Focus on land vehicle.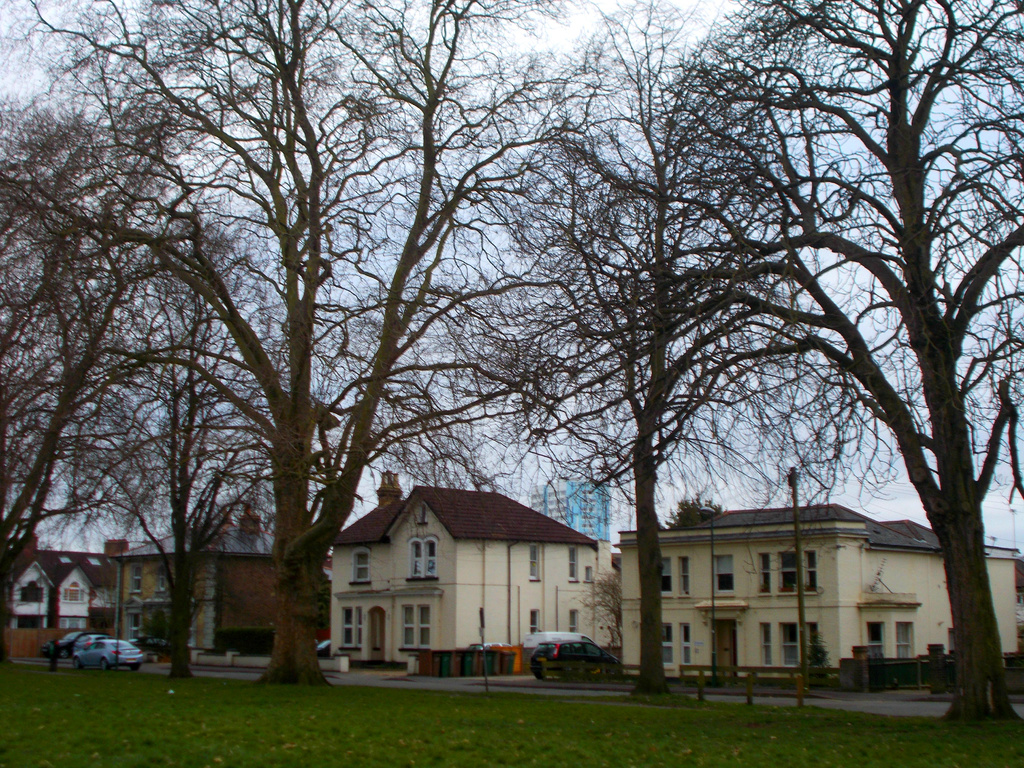
Focused at crop(44, 630, 87, 655).
